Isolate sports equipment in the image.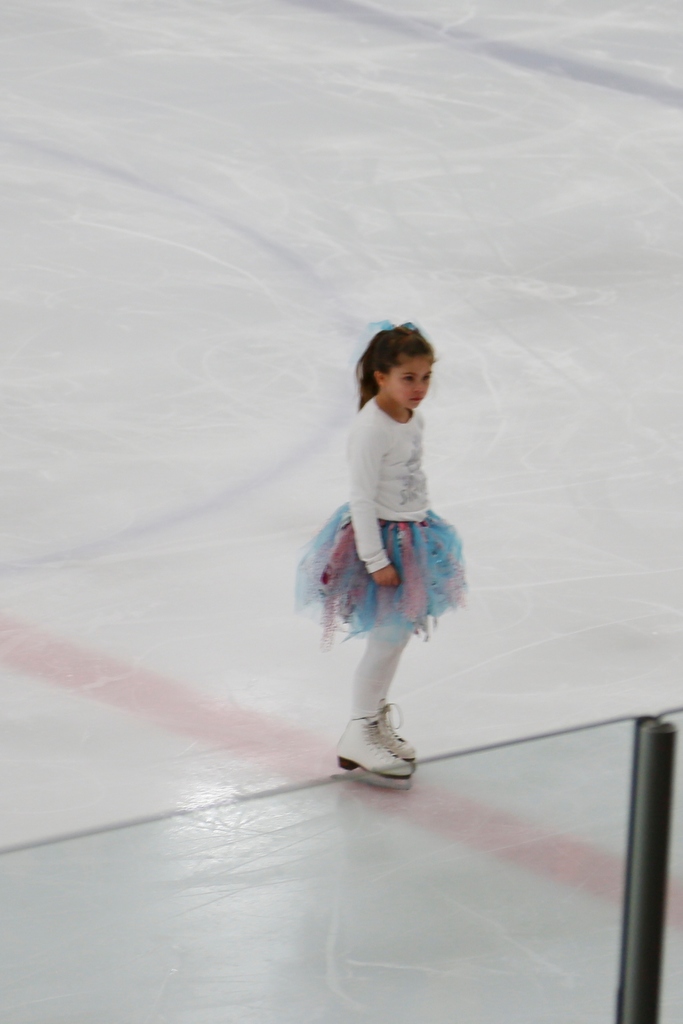
Isolated region: bbox(332, 714, 411, 787).
